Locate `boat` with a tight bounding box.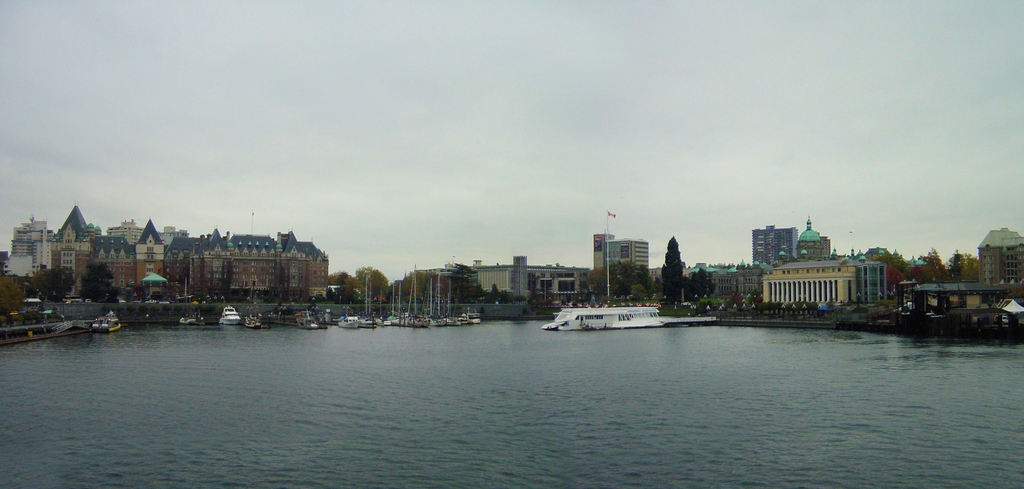
[x1=548, y1=288, x2=678, y2=335].
